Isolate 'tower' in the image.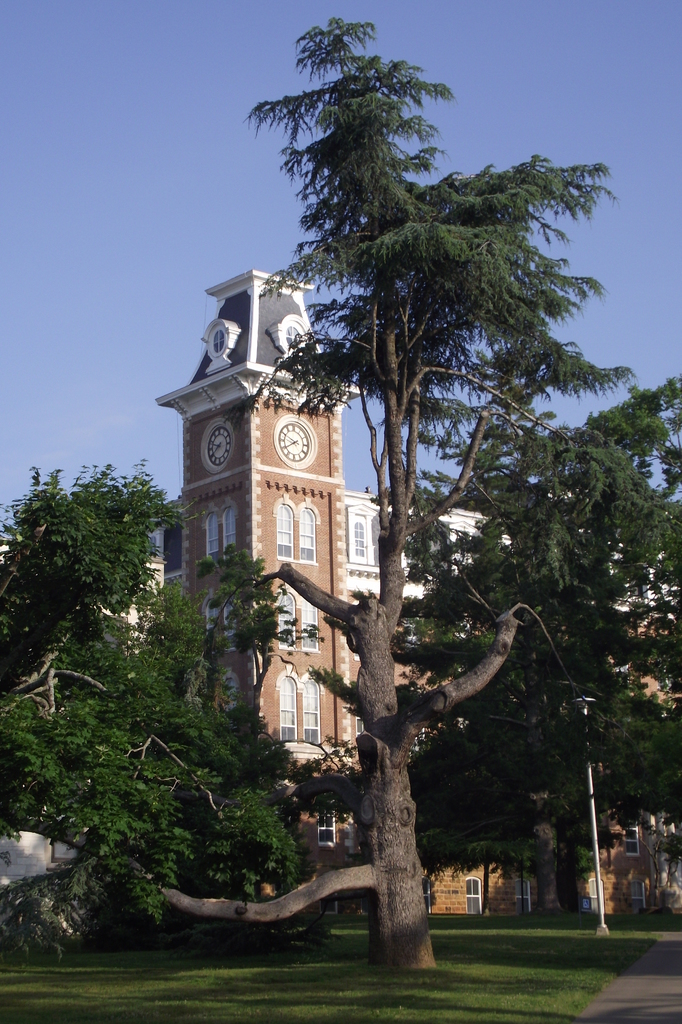
Isolated region: (x1=136, y1=51, x2=619, y2=918).
